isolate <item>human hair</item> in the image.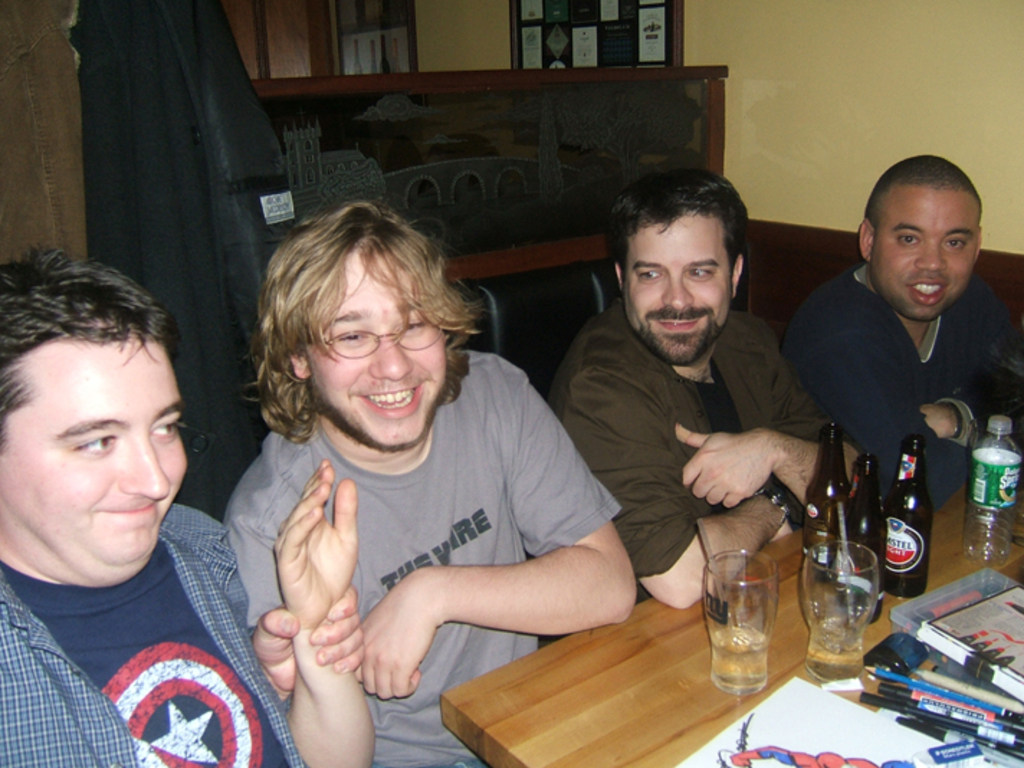
Isolated region: Rect(0, 242, 183, 453).
